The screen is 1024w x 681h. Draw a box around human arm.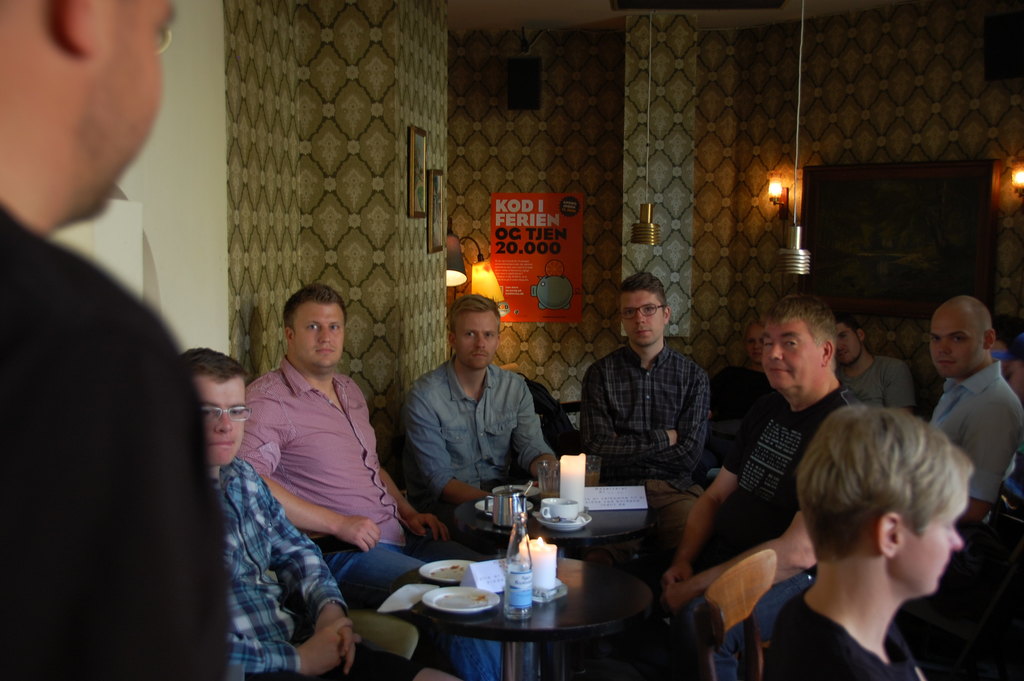
[x1=883, y1=364, x2=916, y2=411].
